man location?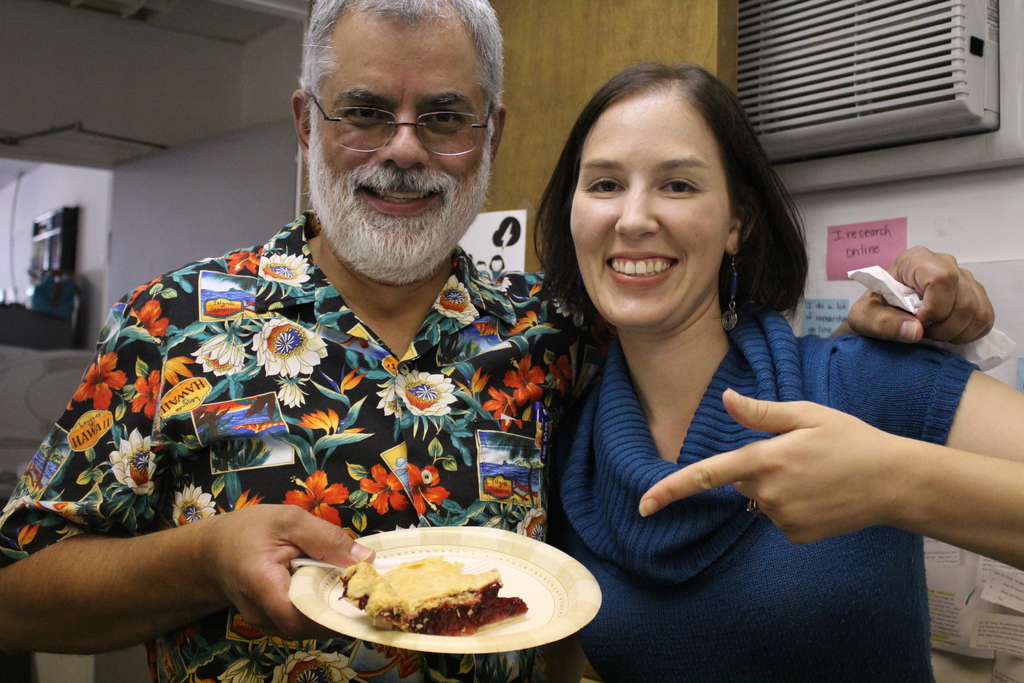
rect(0, 0, 996, 682)
